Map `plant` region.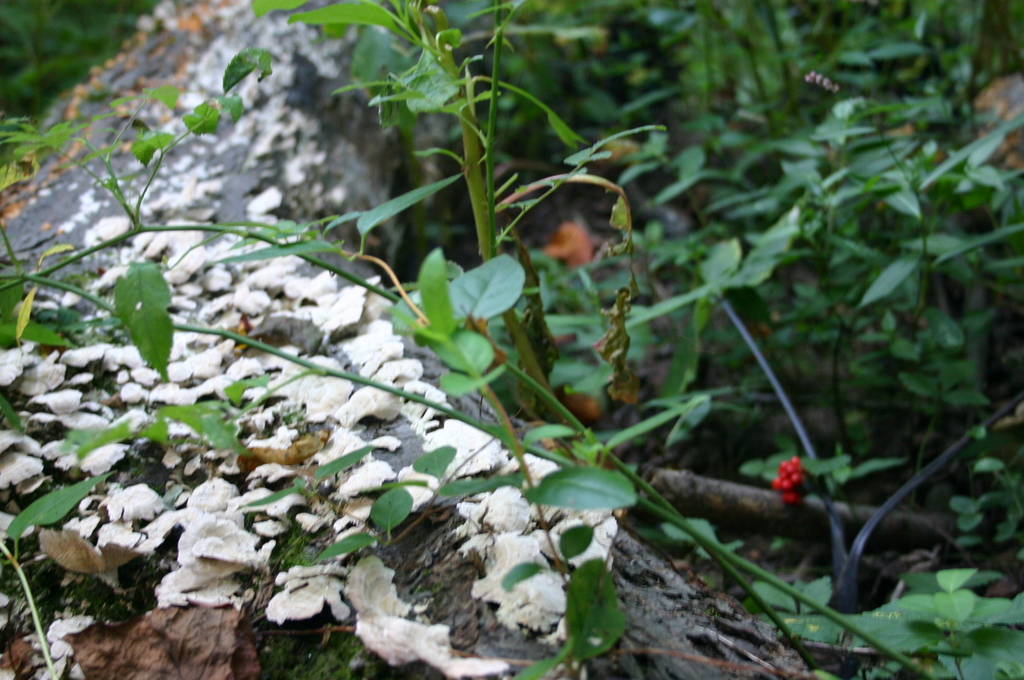
Mapped to BBox(581, 0, 1023, 447).
